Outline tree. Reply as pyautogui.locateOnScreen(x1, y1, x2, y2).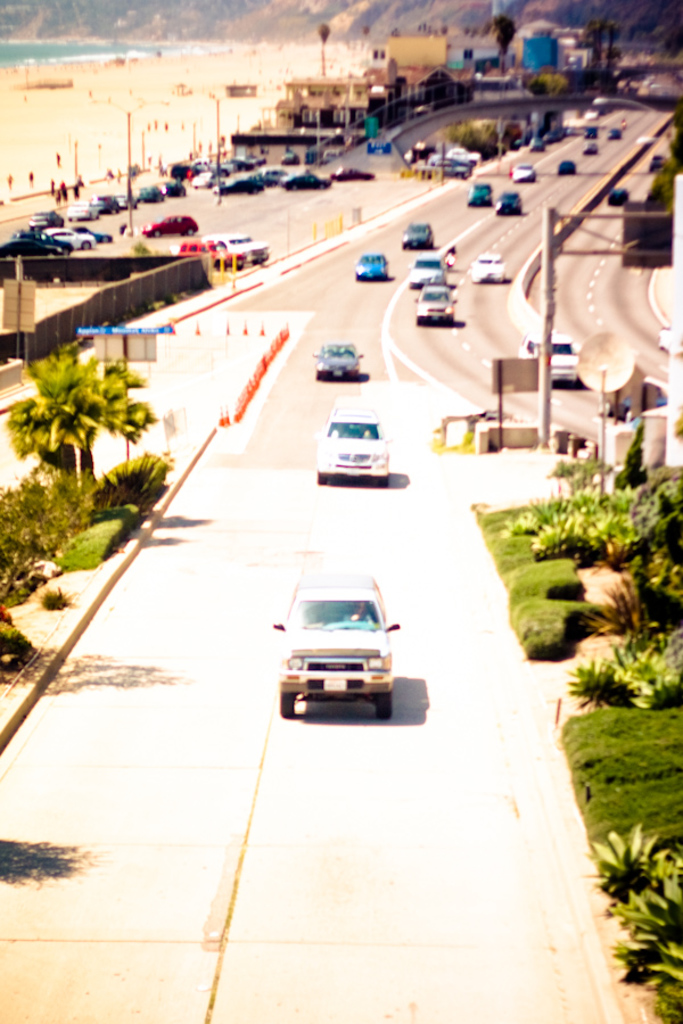
pyautogui.locateOnScreen(492, 14, 519, 57).
